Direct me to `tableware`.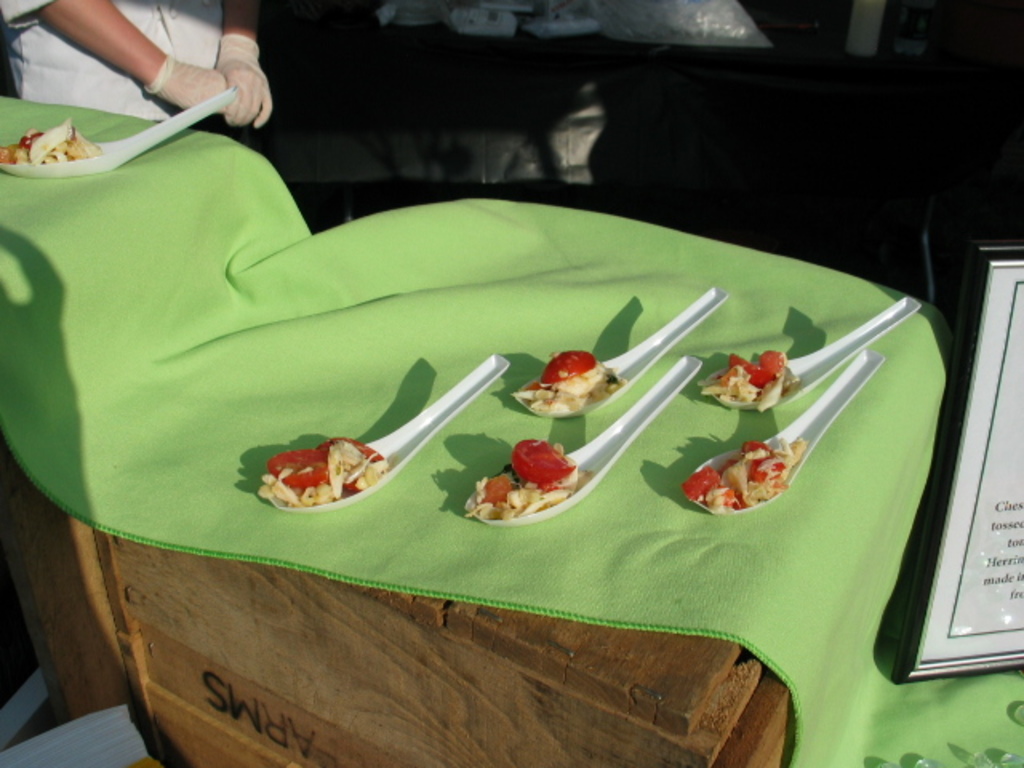
Direction: bbox=[512, 282, 725, 416].
